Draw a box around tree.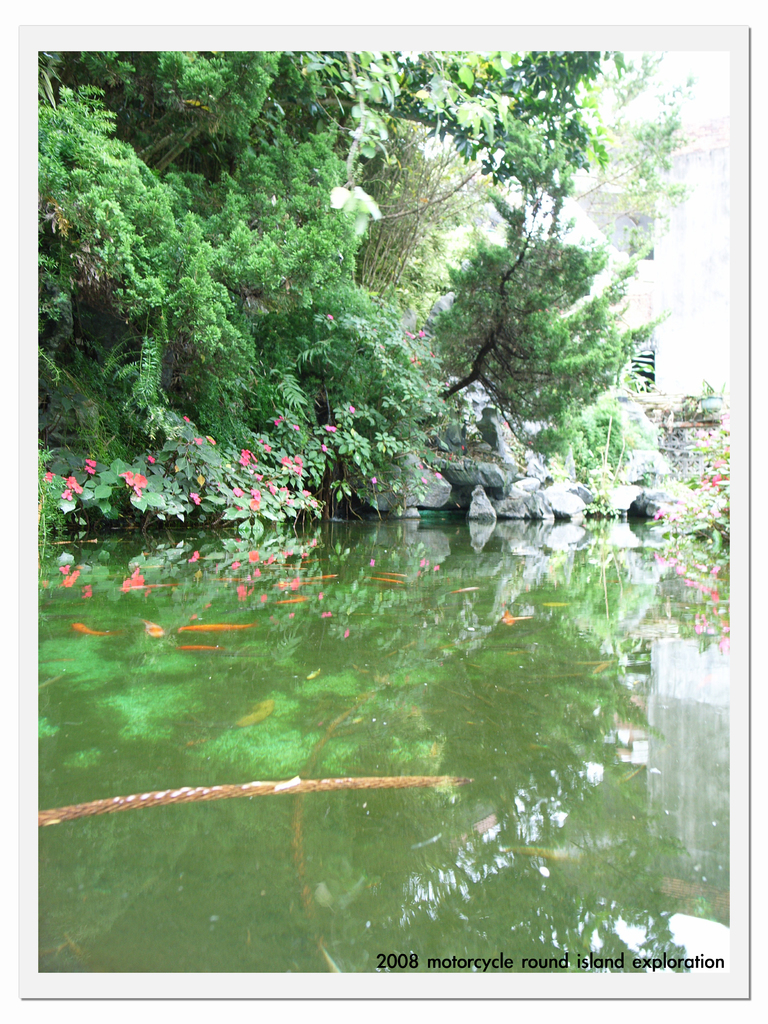
[436,41,719,442].
